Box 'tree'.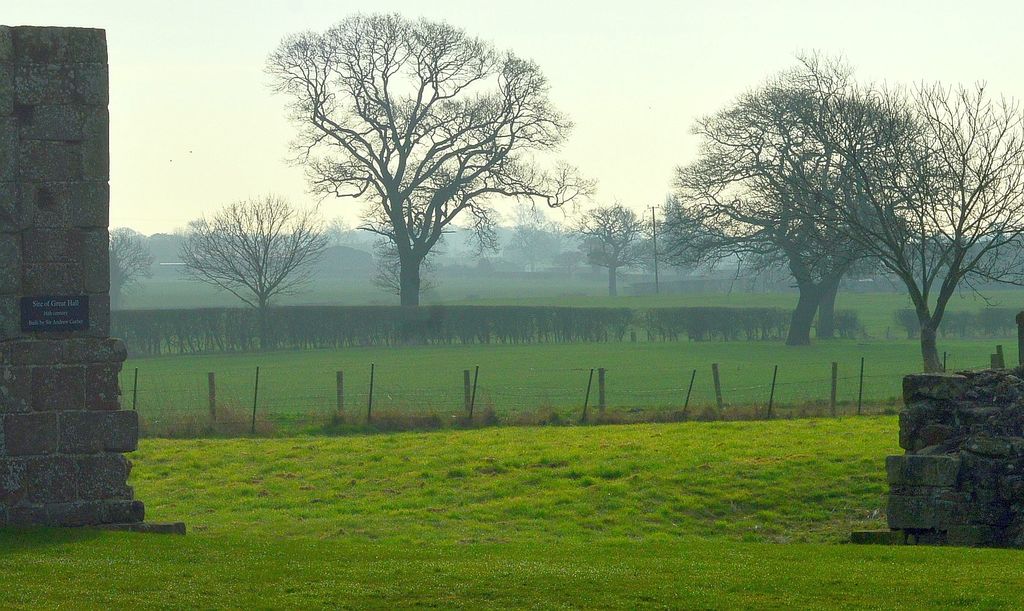
257:11:600:304.
